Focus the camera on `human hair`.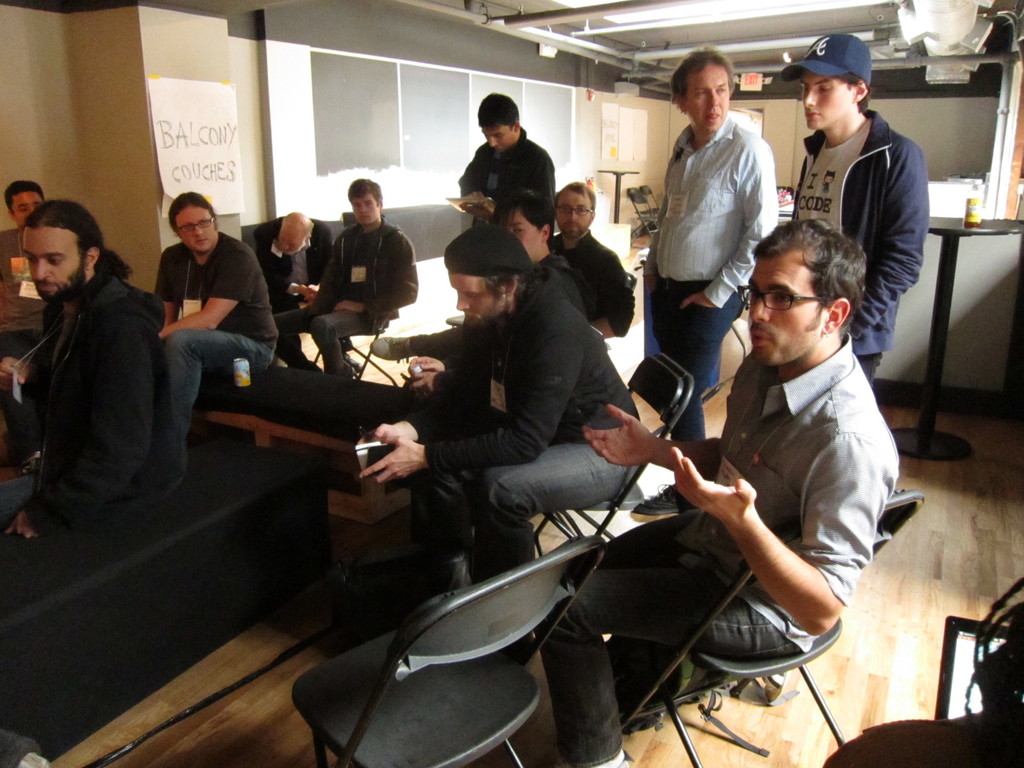
Focus region: [x1=561, y1=181, x2=598, y2=210].
